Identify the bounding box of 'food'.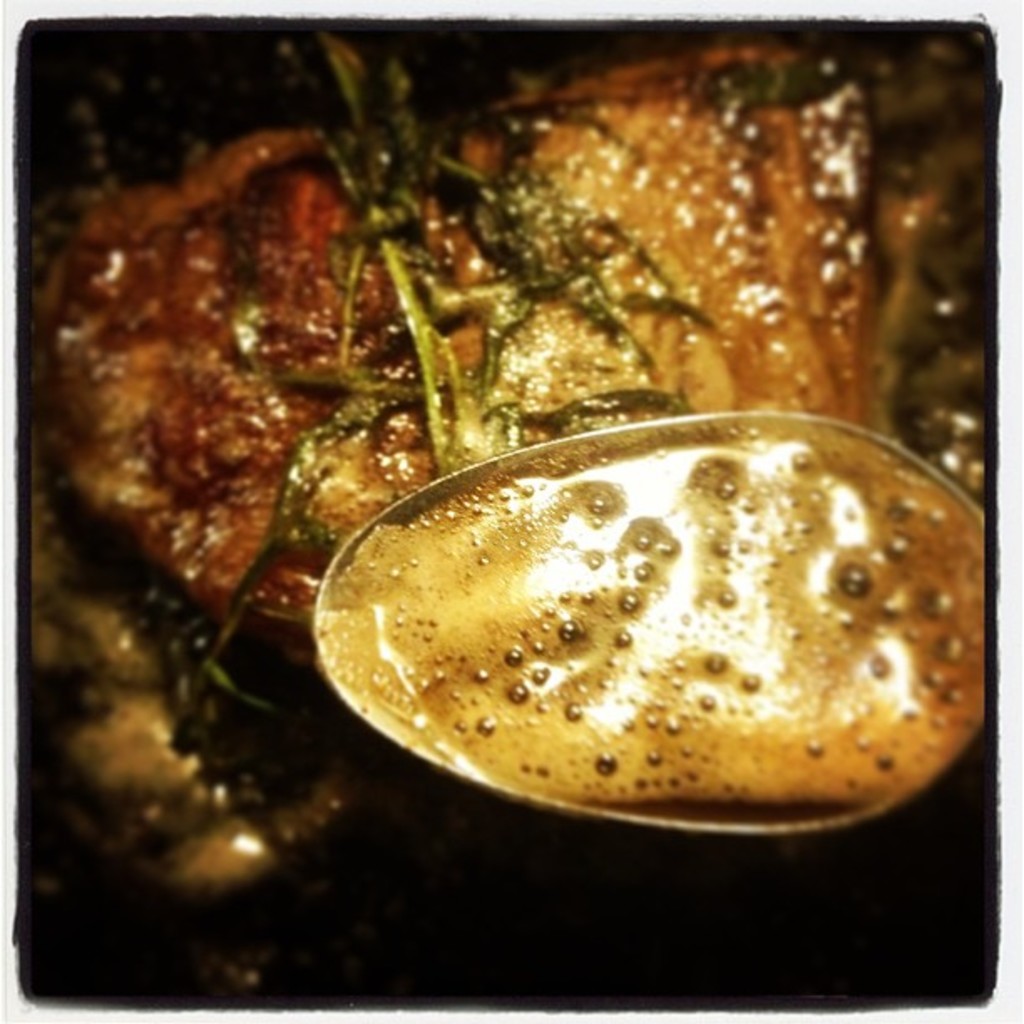
x1=32 y1=20 x2=982 y2=1007.
